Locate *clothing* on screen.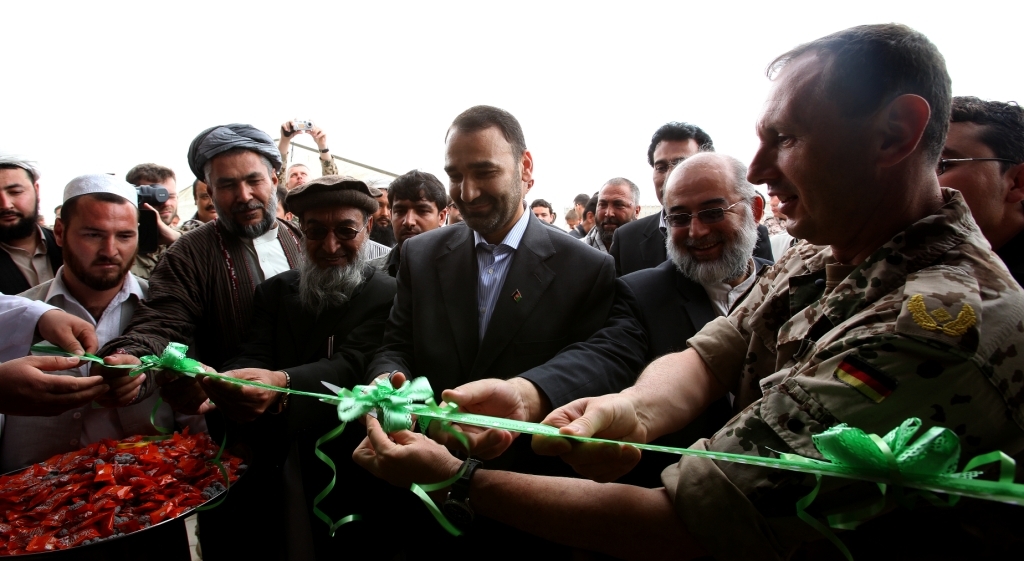
On screen at crop(97, 218, 306, 378).
